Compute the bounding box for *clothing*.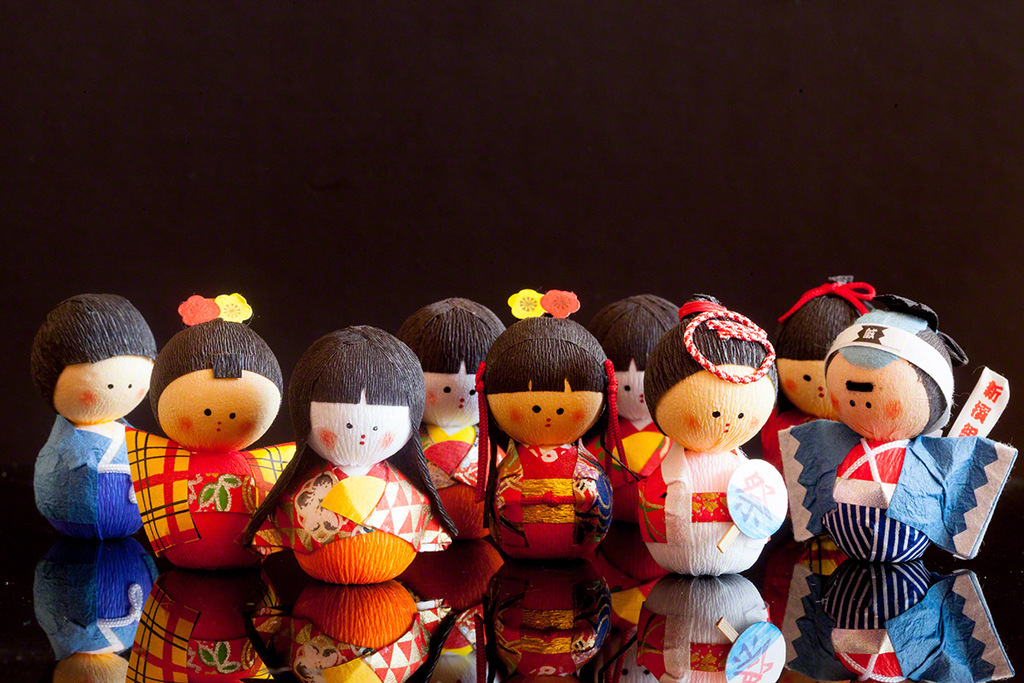
[41,430,172,645].
